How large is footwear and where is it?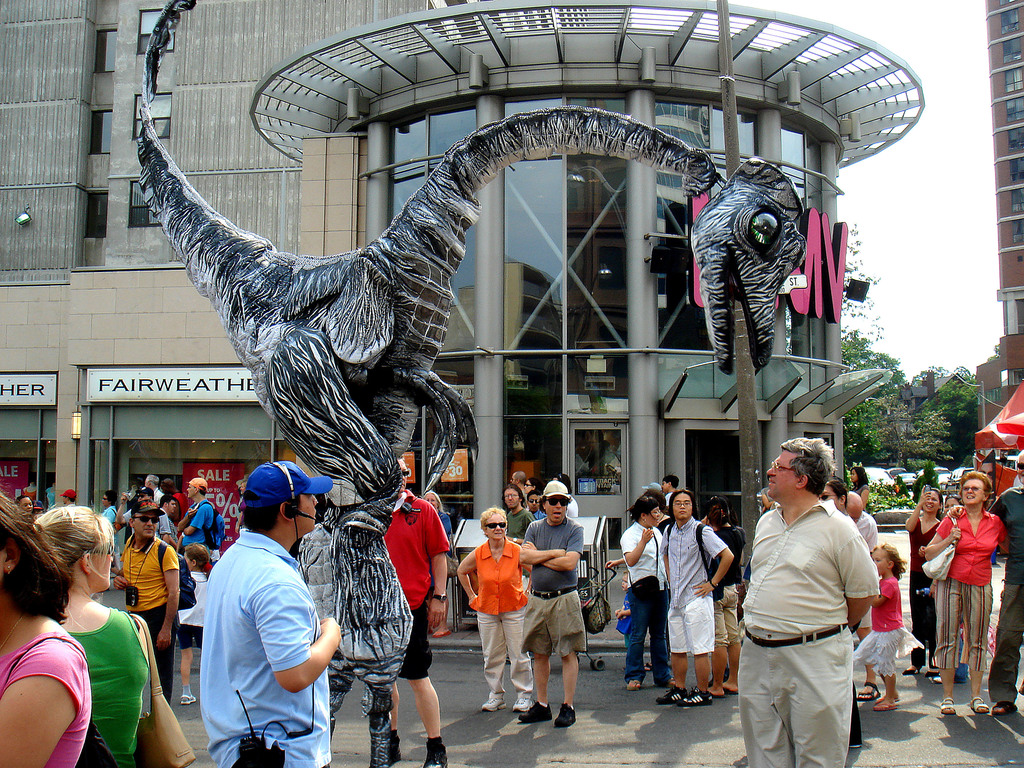
Bounding box: [517,701,554,720].
